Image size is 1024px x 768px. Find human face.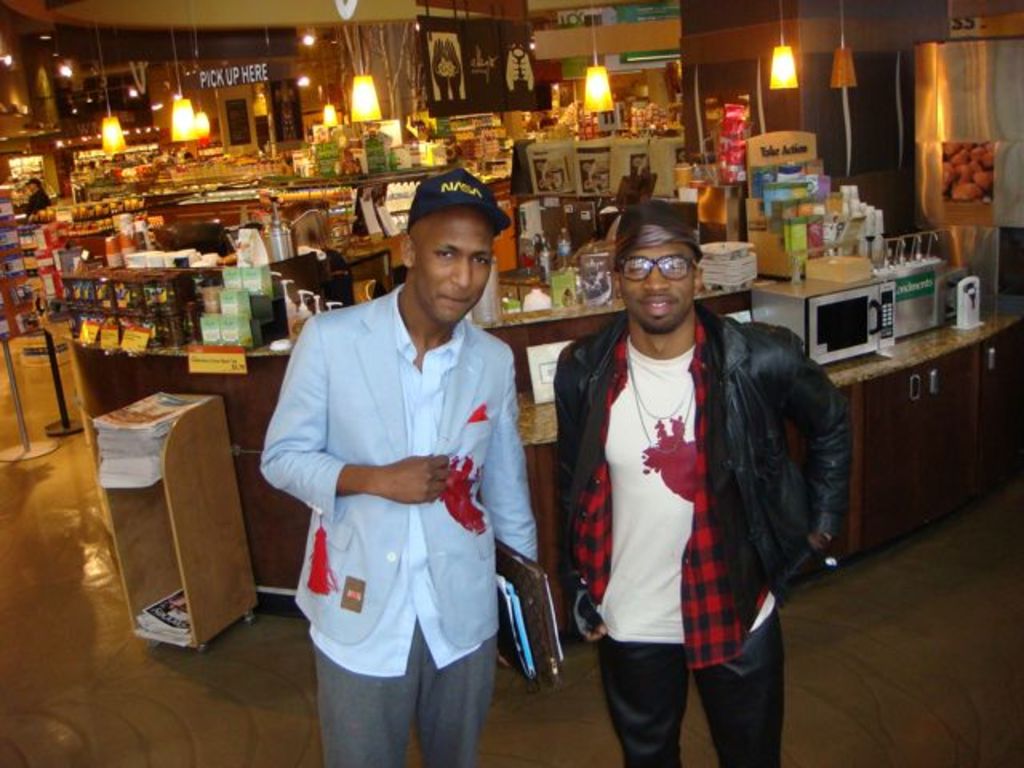
select_region(621, 245, 696, 336).
